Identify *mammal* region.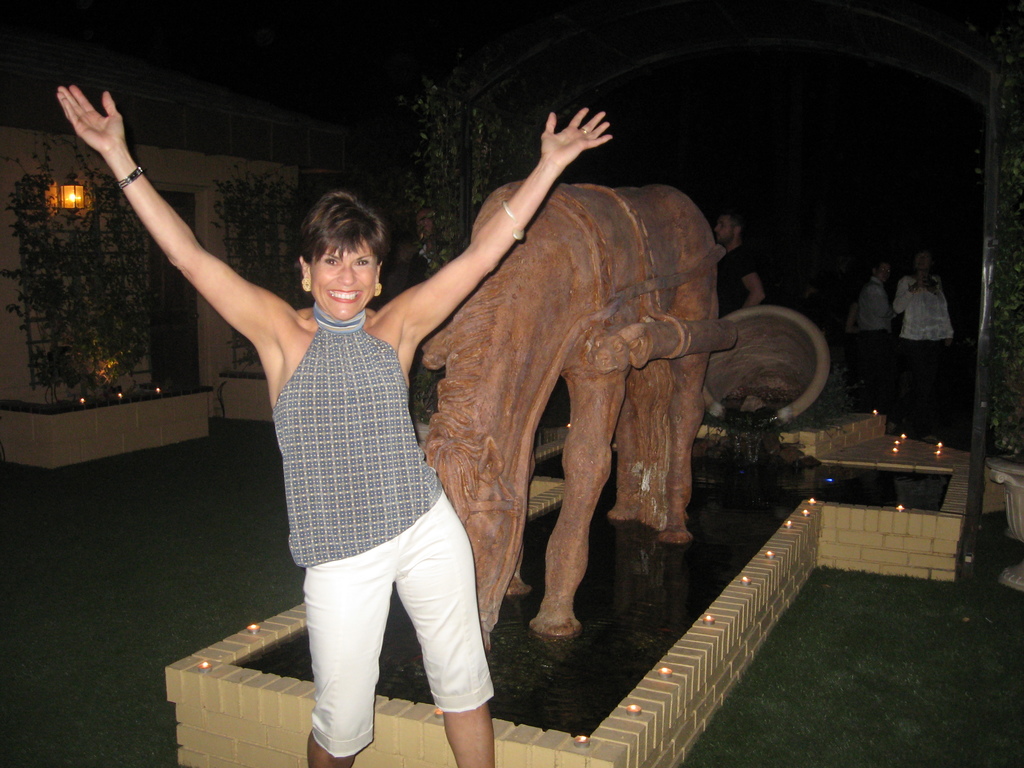
Region: rect(714, 212, 763, 320).
